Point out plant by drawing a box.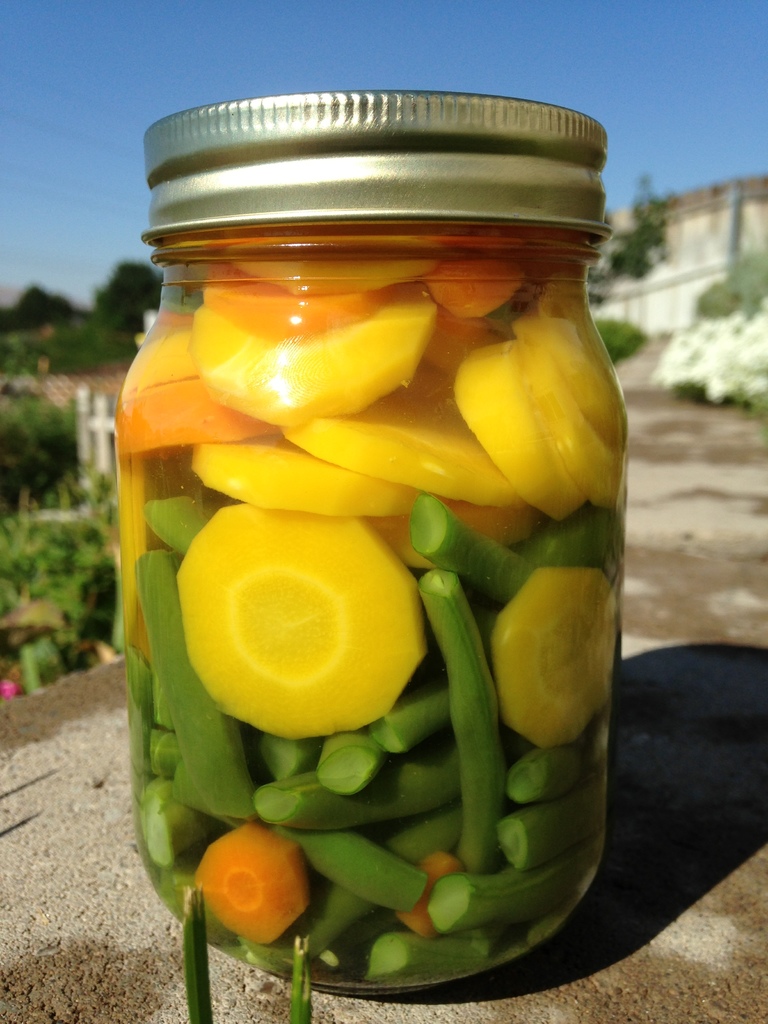
bbox=(0, 292, 163, 384).
